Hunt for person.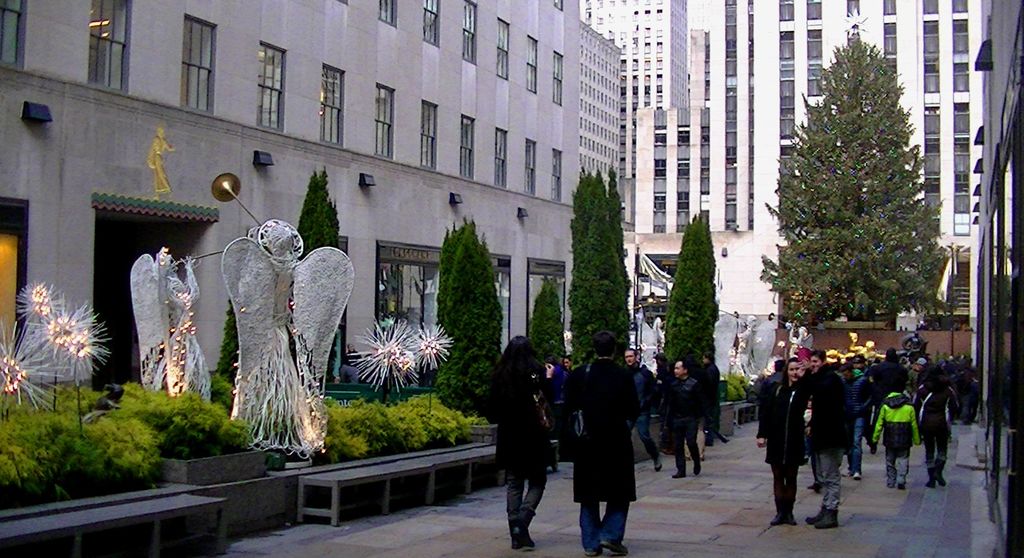
Hunted down at bbox(653, 360, 707, 480).
